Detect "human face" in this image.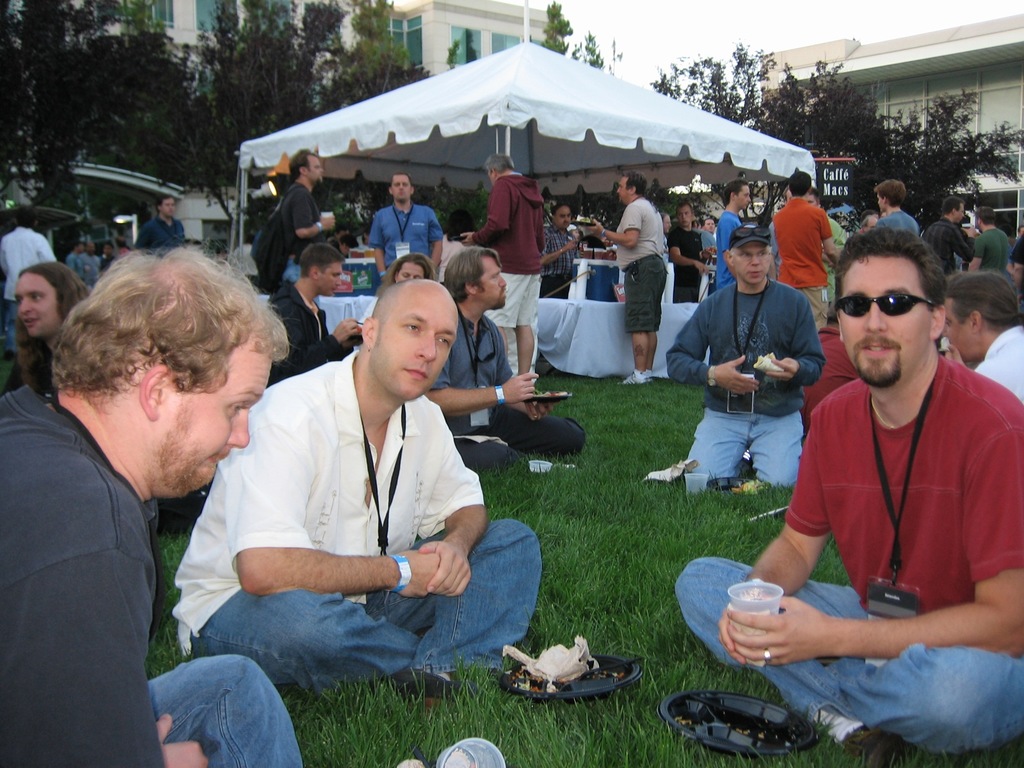
Detection: 735:185:751:207.
